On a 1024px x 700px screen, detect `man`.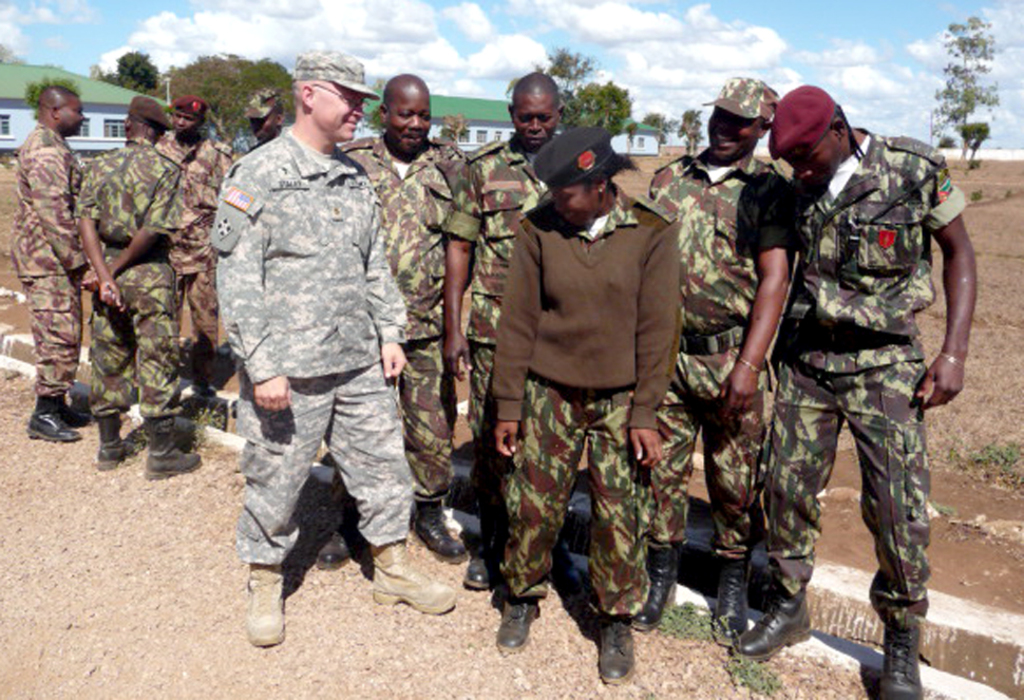
left=149, top=93, right=241, bottom=396.
